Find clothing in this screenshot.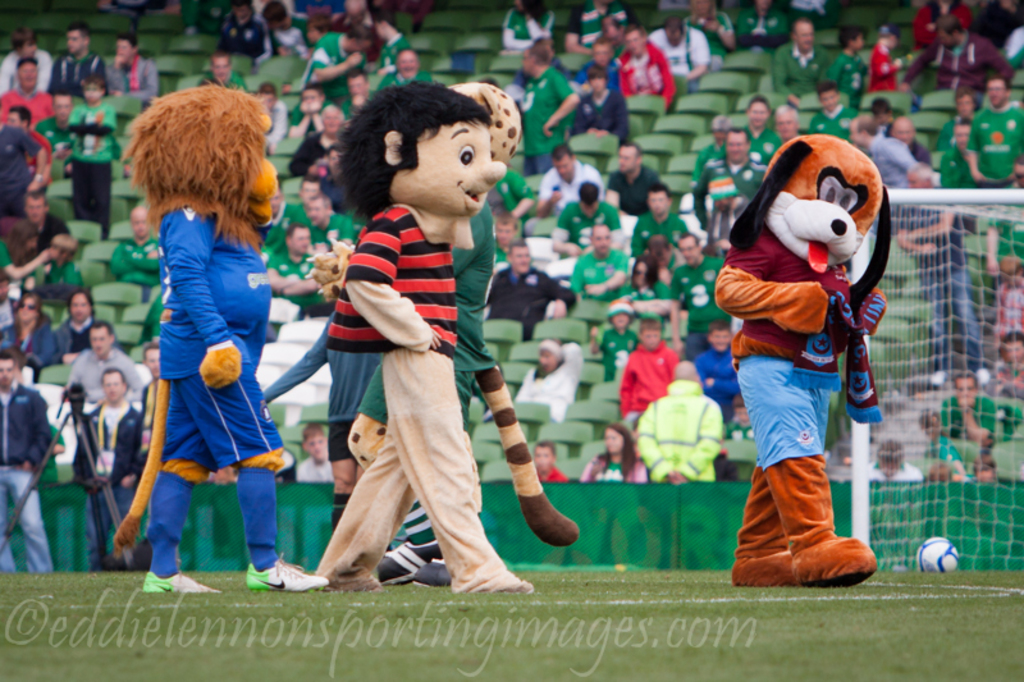
The bounding box for clothing is locate(108, 61, 160, 100).
